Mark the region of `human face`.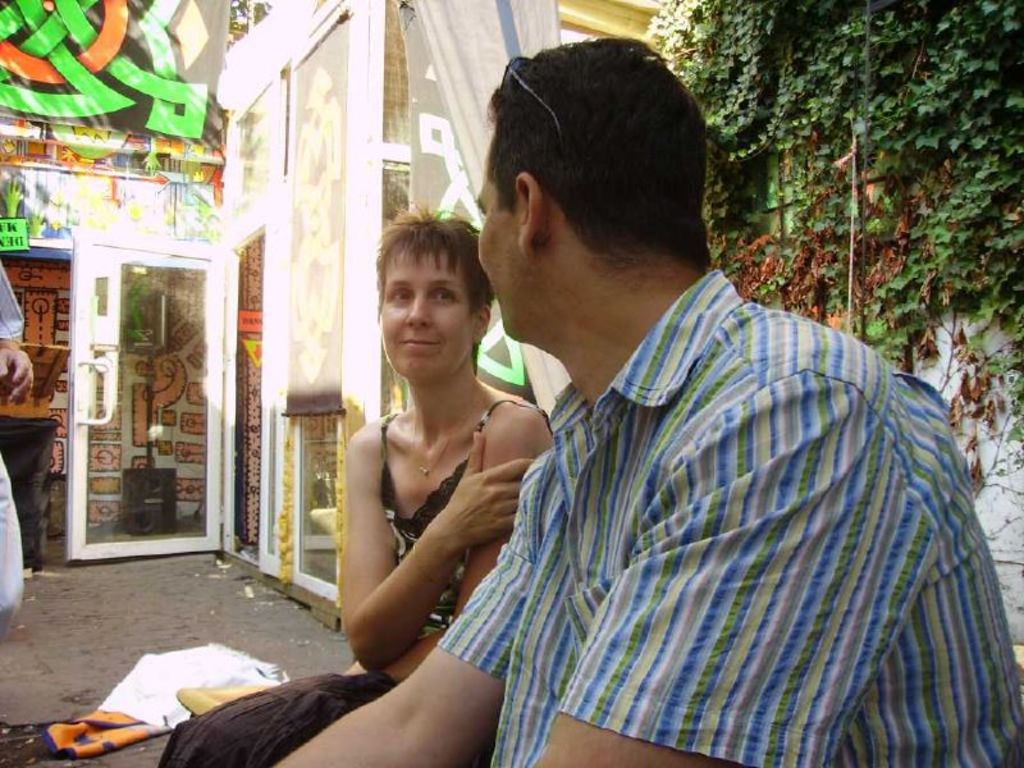
Region: x1=376 y1=242 x2=471 y2=380.
